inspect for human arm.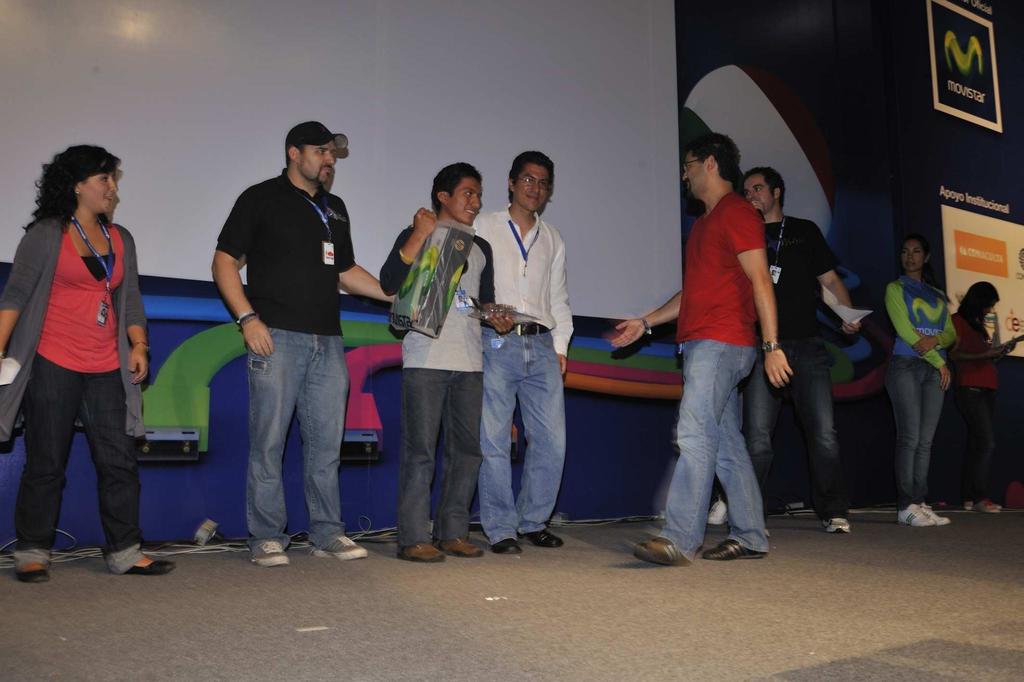
Inspection: [211, 185, 273, 359].
